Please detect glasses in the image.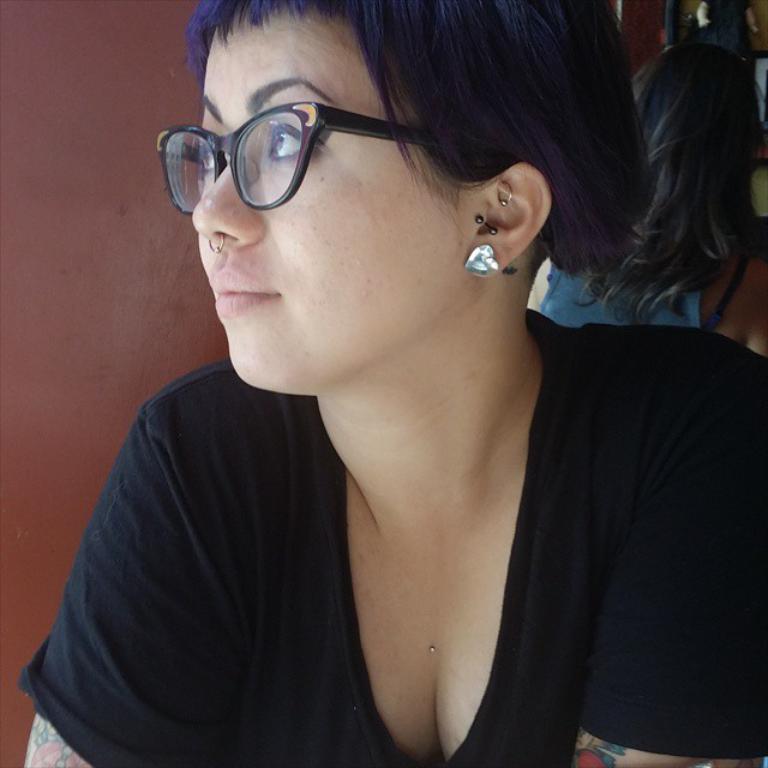
{"left": 152, "top": 80, "right": 487, "bottom": 206}.
